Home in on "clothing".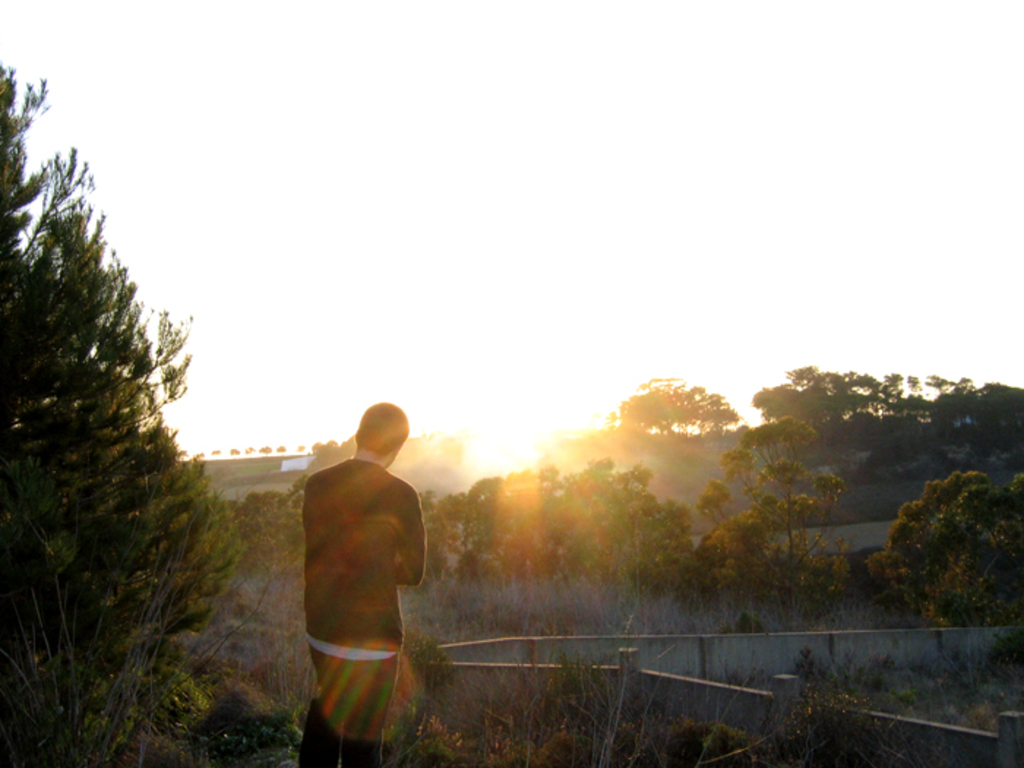
Homed in at bbox=(298, 456, 430, 767).
